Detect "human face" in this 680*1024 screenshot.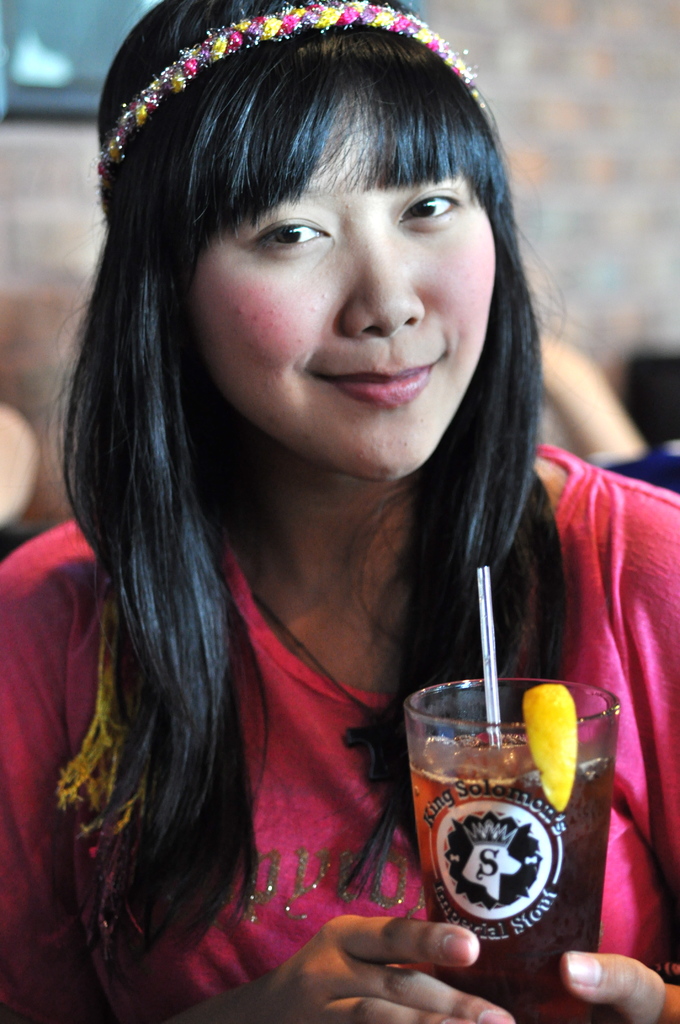
Detection: x1=183, y1=88, x2=499, y2=482.
